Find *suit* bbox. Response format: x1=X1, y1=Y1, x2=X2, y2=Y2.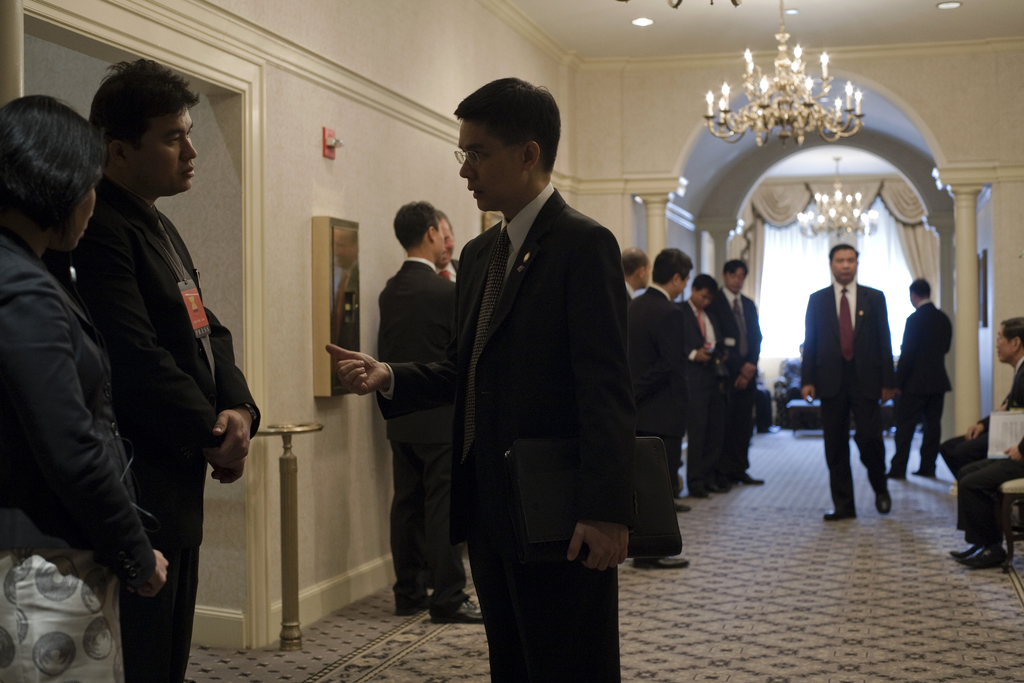
x1=712, y1=286, x2=764, y2=471.
